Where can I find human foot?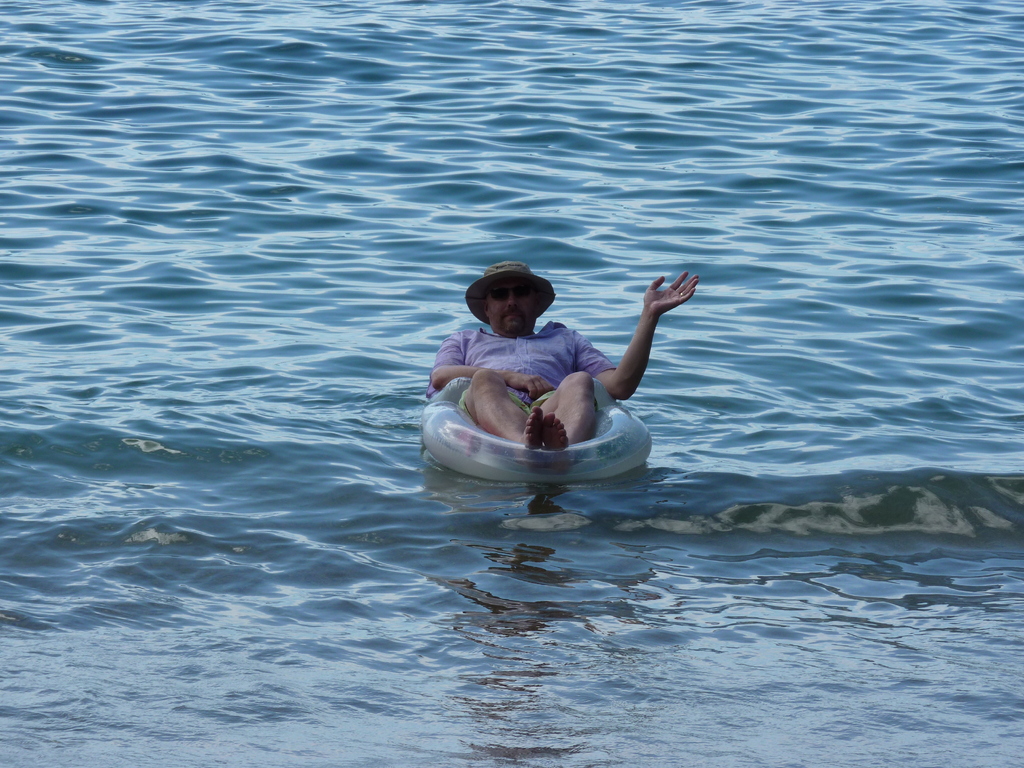
You can find it at BBox(539, 405, 575, 475).
